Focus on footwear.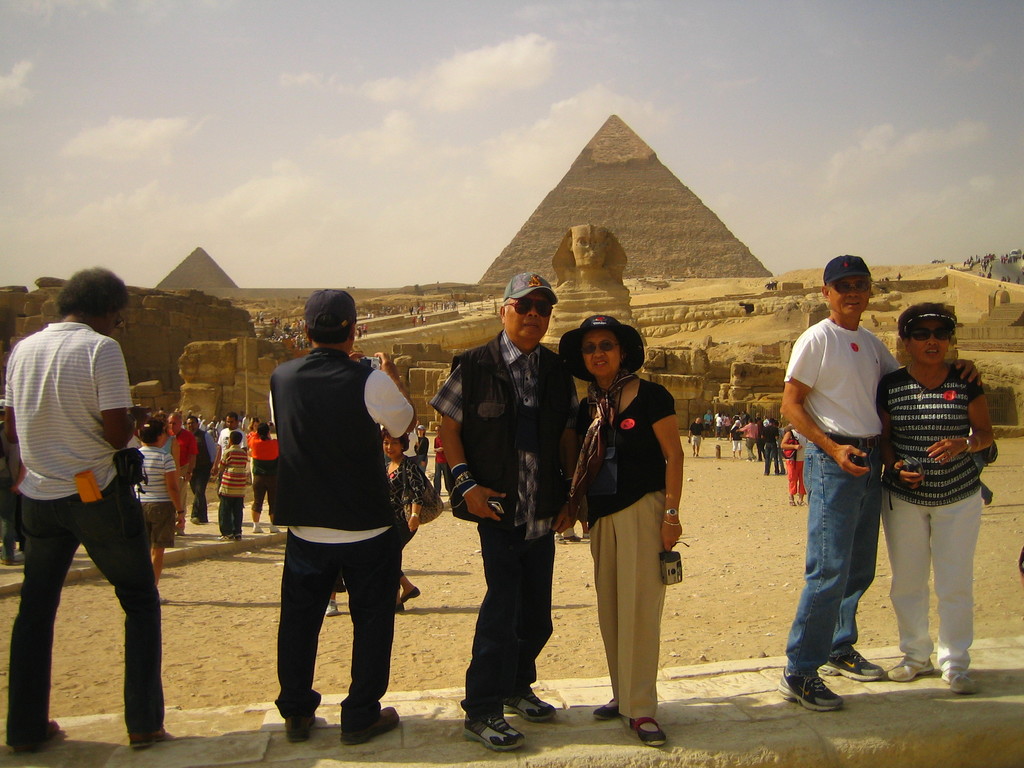
Focused at l=820, t=651, r=876, b=682.
